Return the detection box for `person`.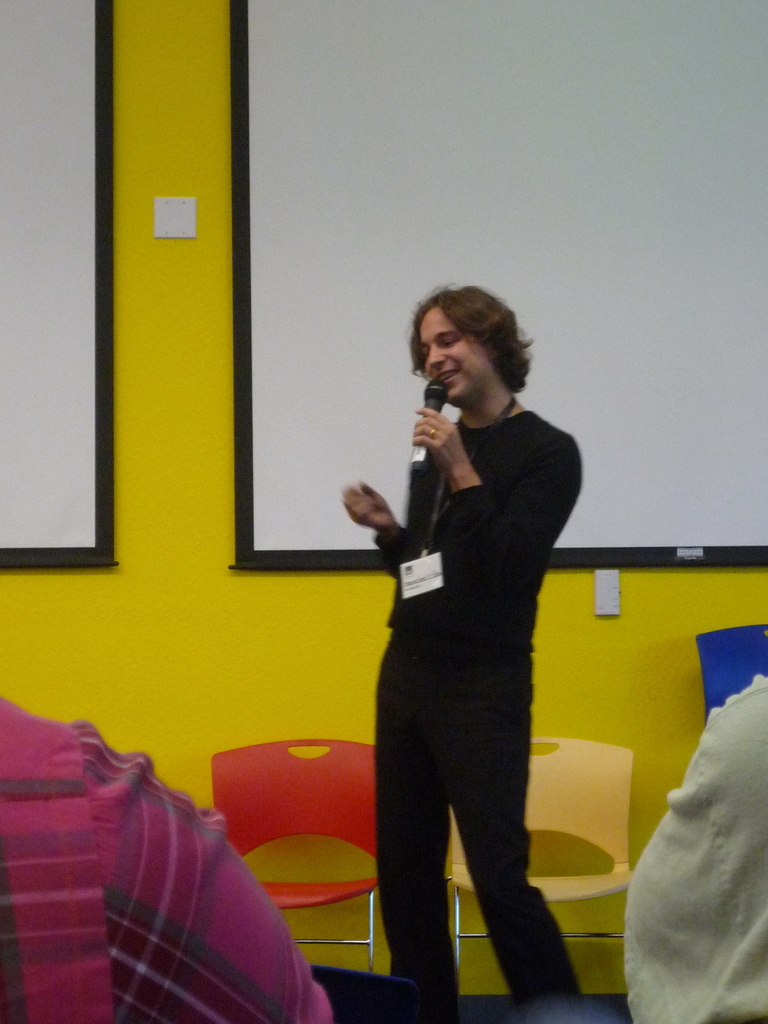
x1=330, y1=259, x2=599, y2=1000.
